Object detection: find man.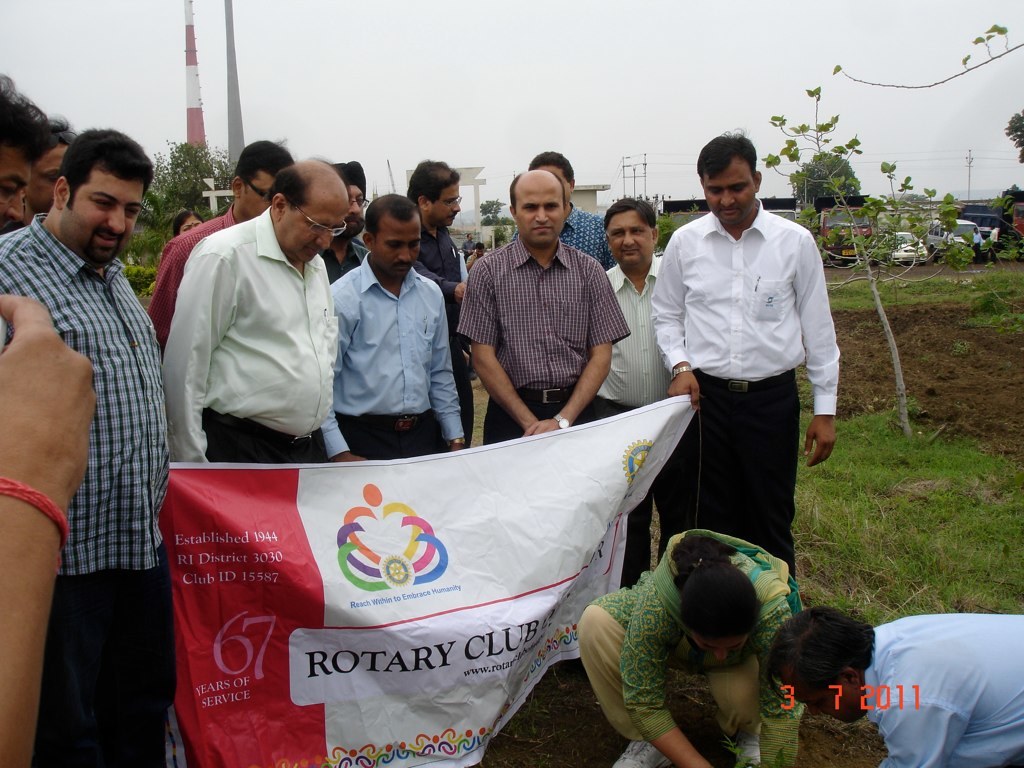
x1=507, y1=149, x2=623, y2=272.
